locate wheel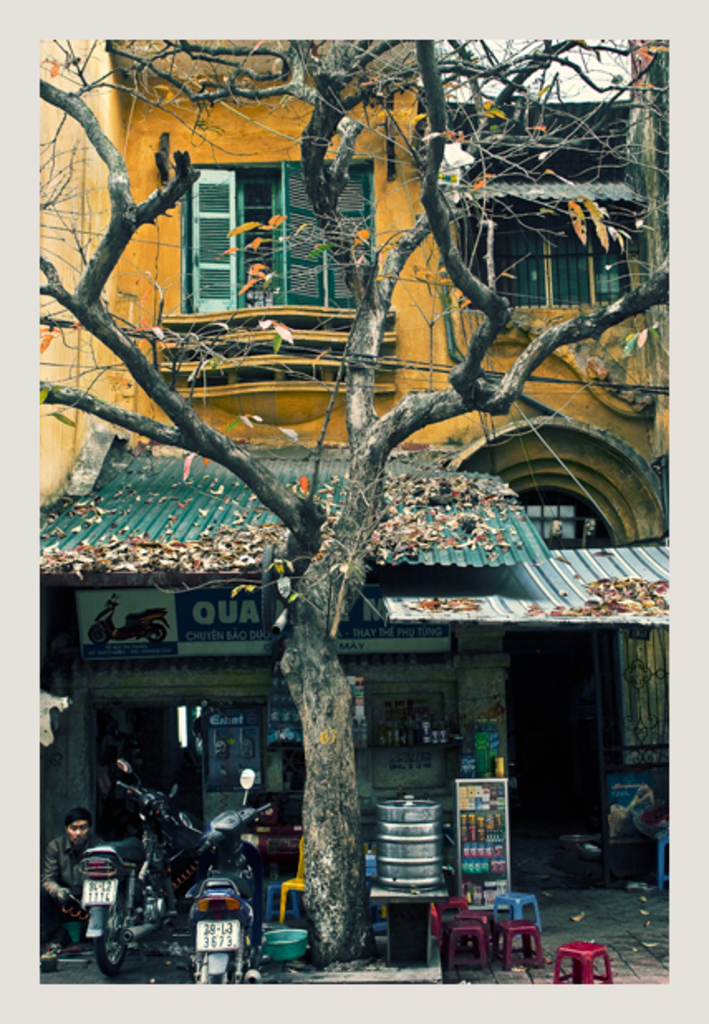
<box>94,890,136,979</box>
